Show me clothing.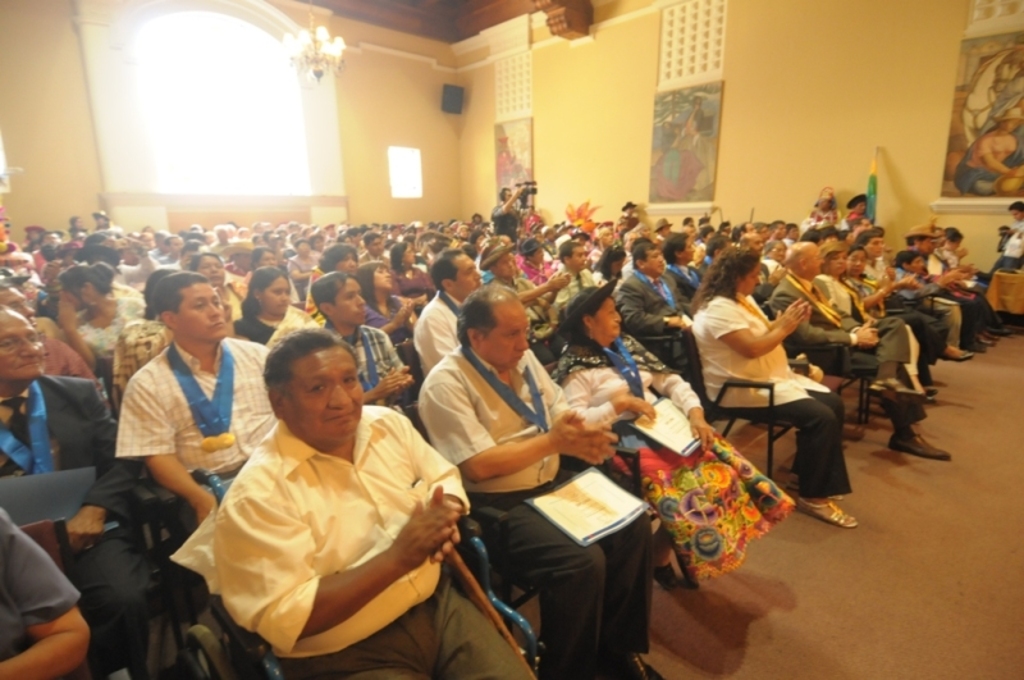
clothing is here: 931,243,1004,334.
